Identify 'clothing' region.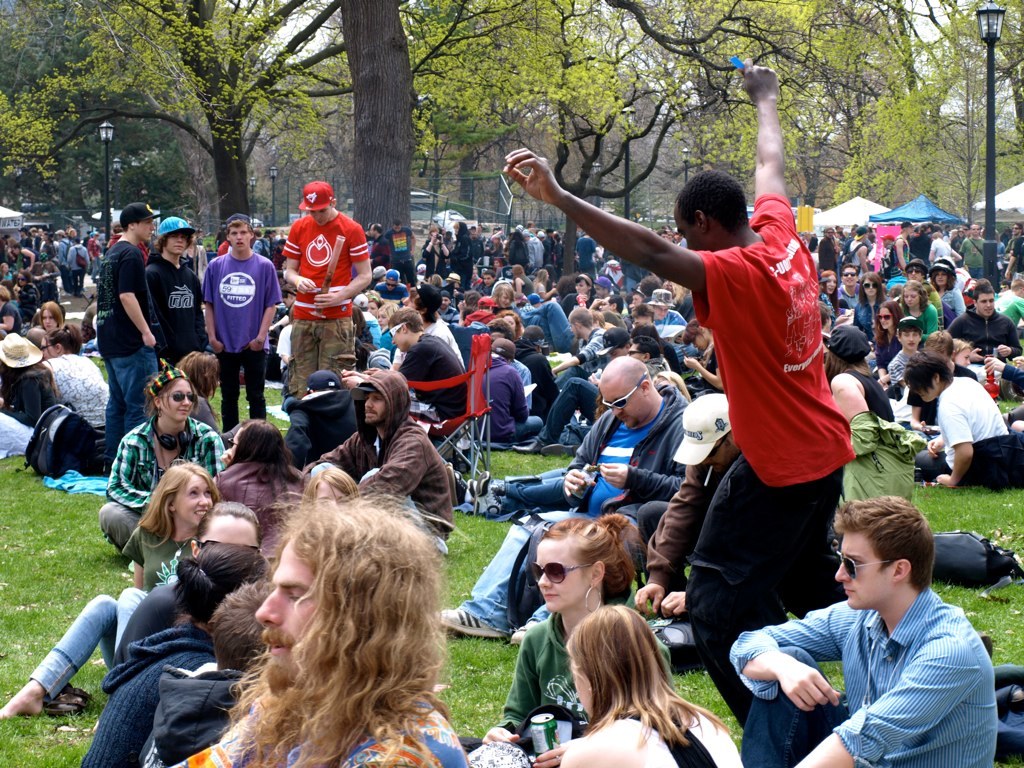
Region: 121:528:228:616.
